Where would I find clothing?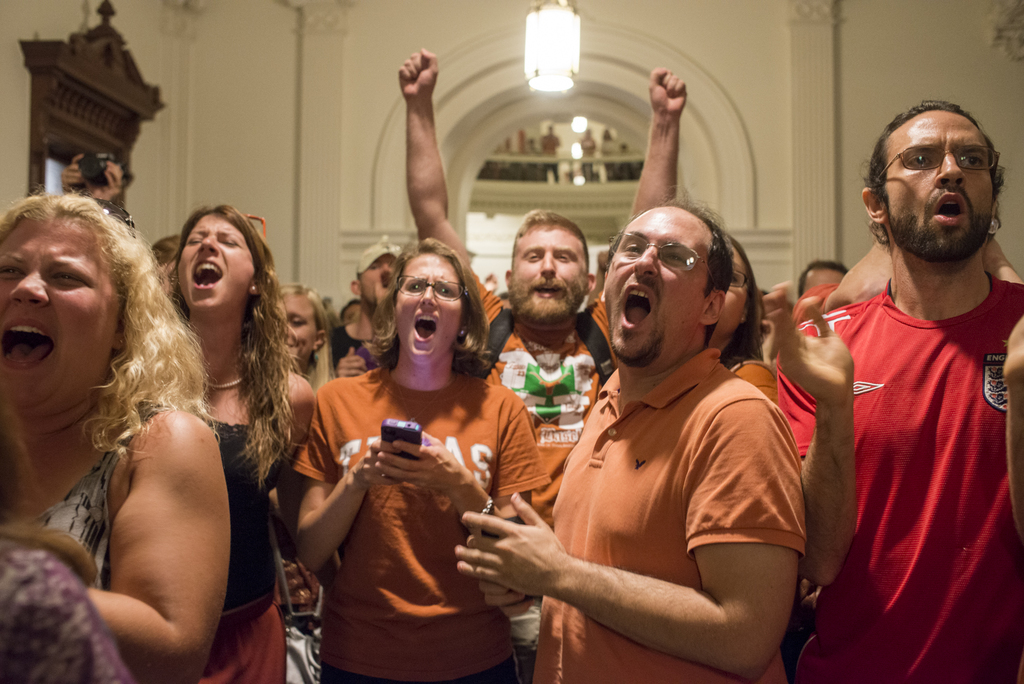
At x1=4 y1=385 x2=222 y2=683.
